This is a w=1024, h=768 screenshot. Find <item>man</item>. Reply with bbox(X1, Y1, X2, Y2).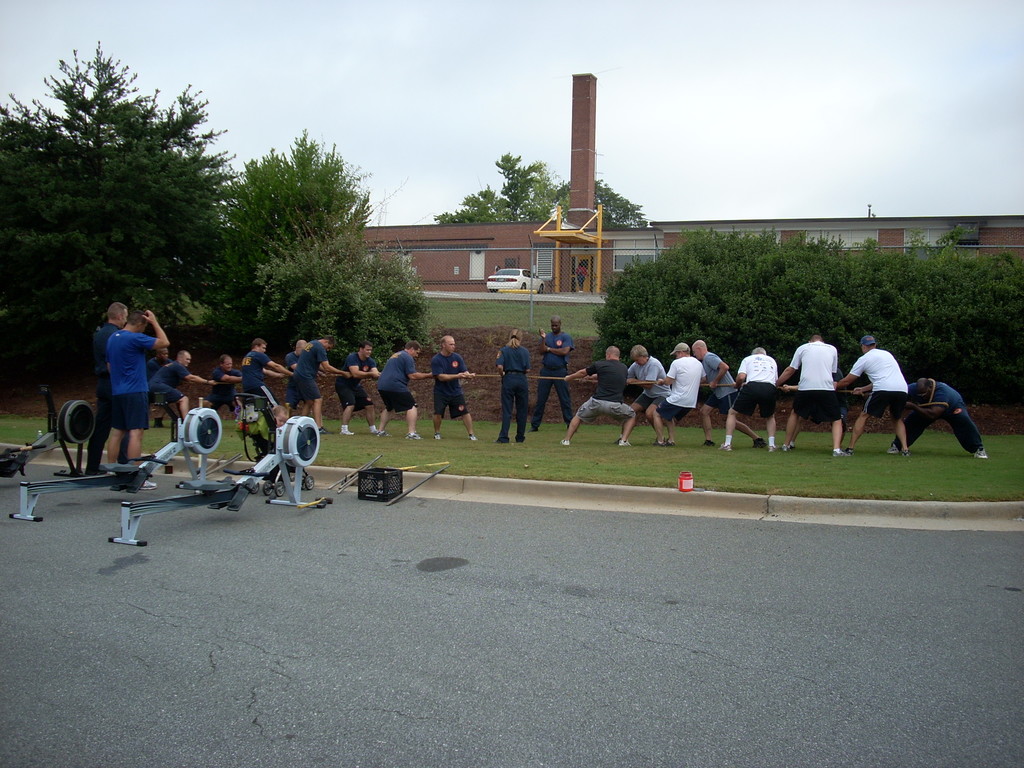
bbox(77, 303, 144, 480).
